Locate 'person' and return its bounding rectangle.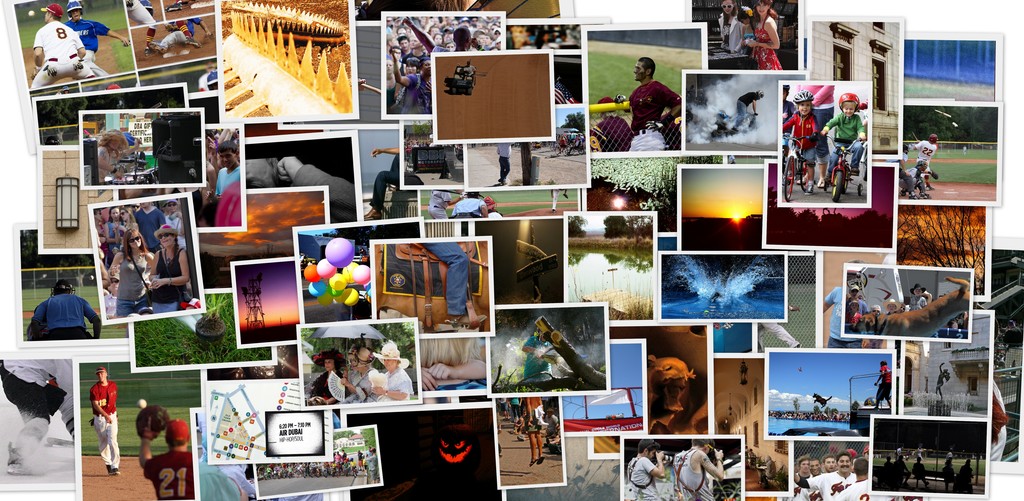
x1=31 y1=281 x2=100 y2=338.
